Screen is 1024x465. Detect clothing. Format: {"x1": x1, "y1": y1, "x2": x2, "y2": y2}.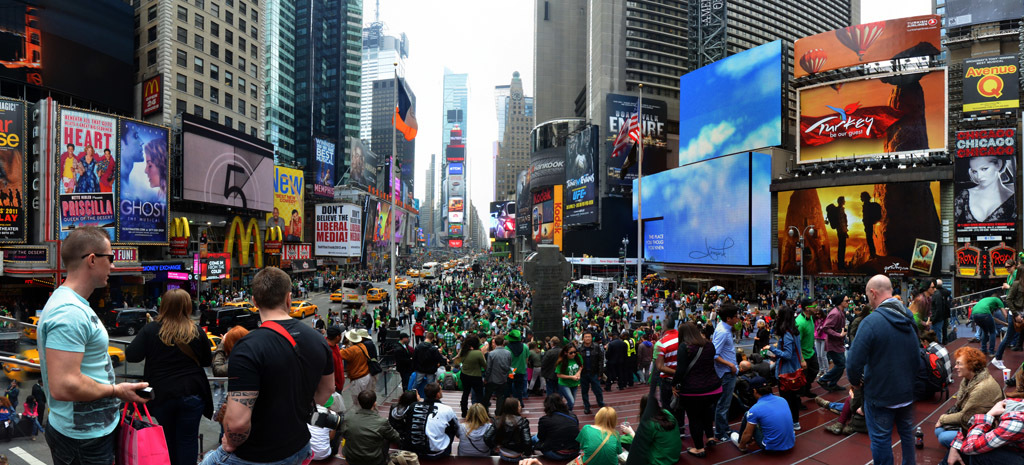
{"x1": 340, "y1": 411, "x2": 399, "y2": 464}.
